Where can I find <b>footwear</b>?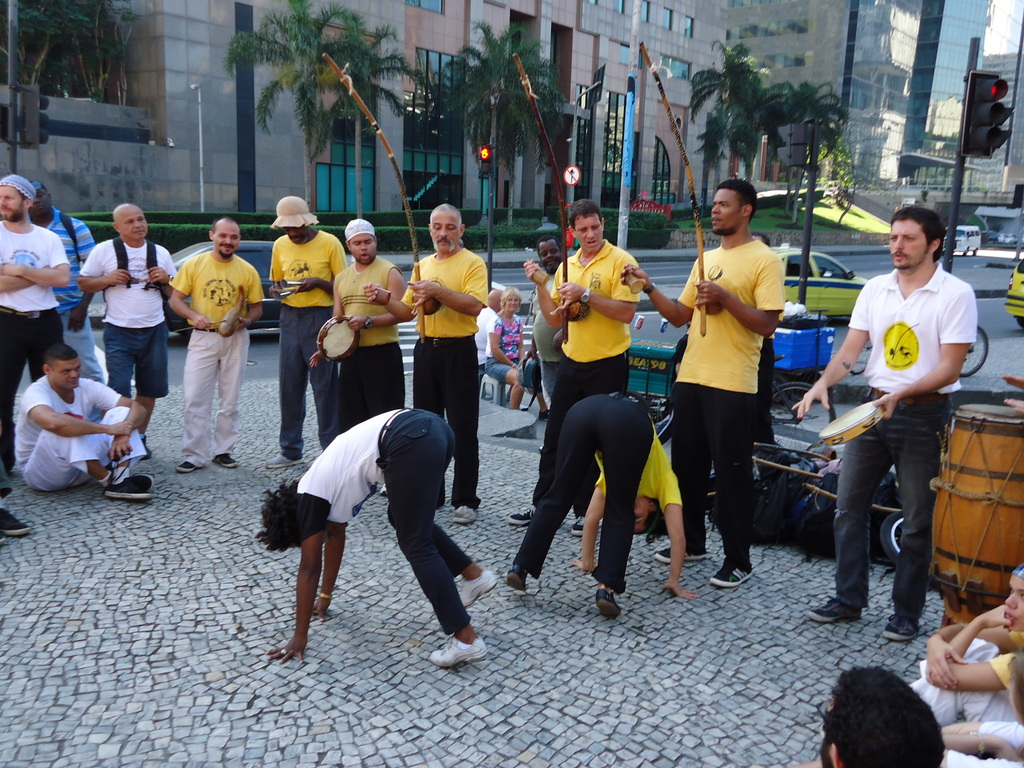
You can find it at detection(173, 458, 199, 475).
